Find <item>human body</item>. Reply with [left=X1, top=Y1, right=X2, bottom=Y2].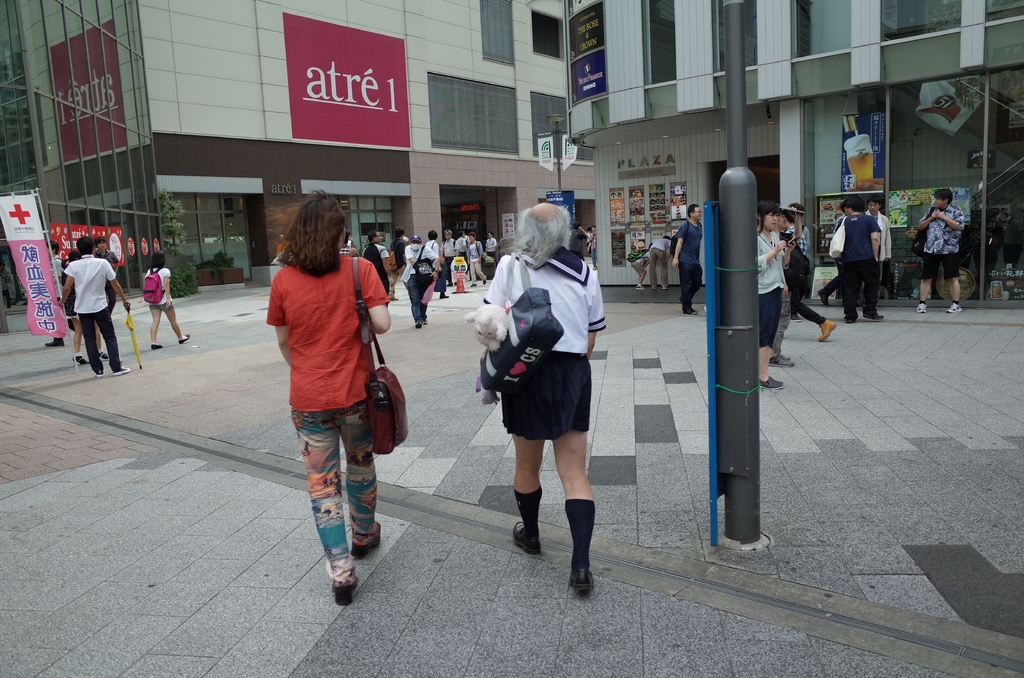
[left=262, top=191, right=390, bottom=593].
